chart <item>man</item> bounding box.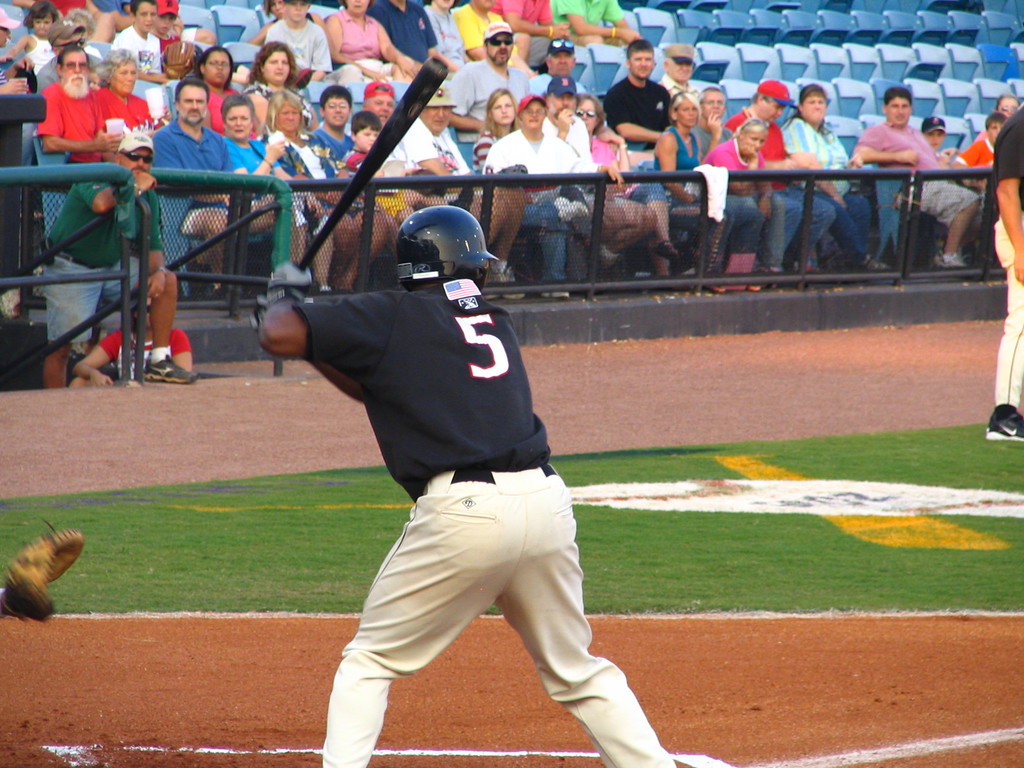
Charted: box=[599, 37, 674, 169].
